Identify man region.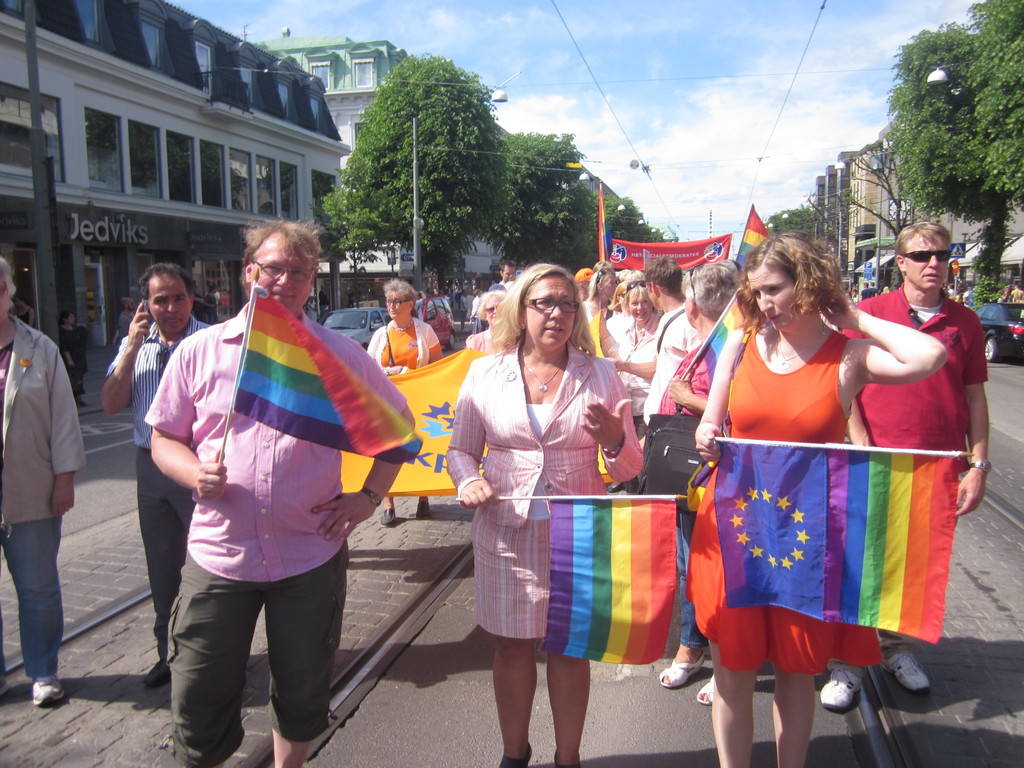
Region: box(641, 260, 685, 422).
